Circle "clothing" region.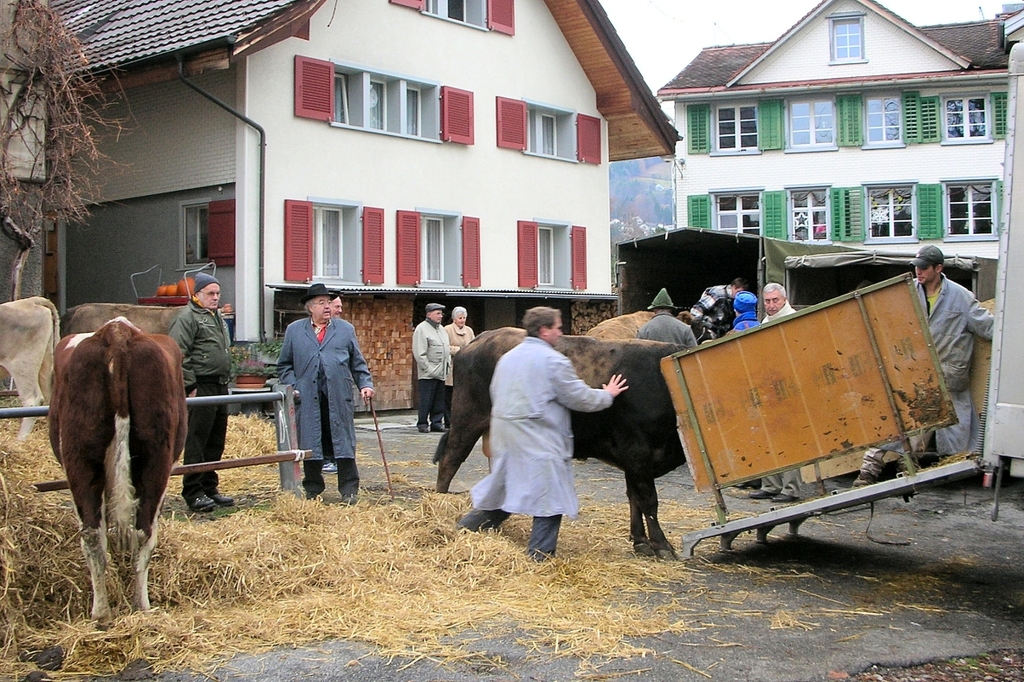
Region: 641/313/707/351.
